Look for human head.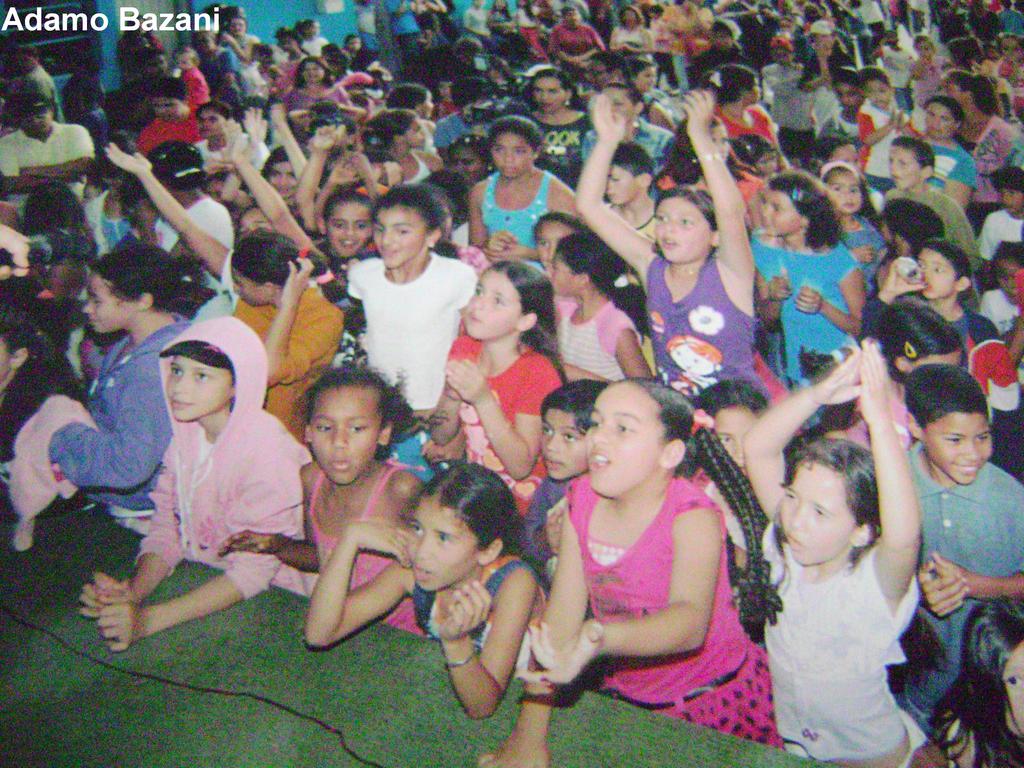
Found: detection(915, 378, 1005, 487).
